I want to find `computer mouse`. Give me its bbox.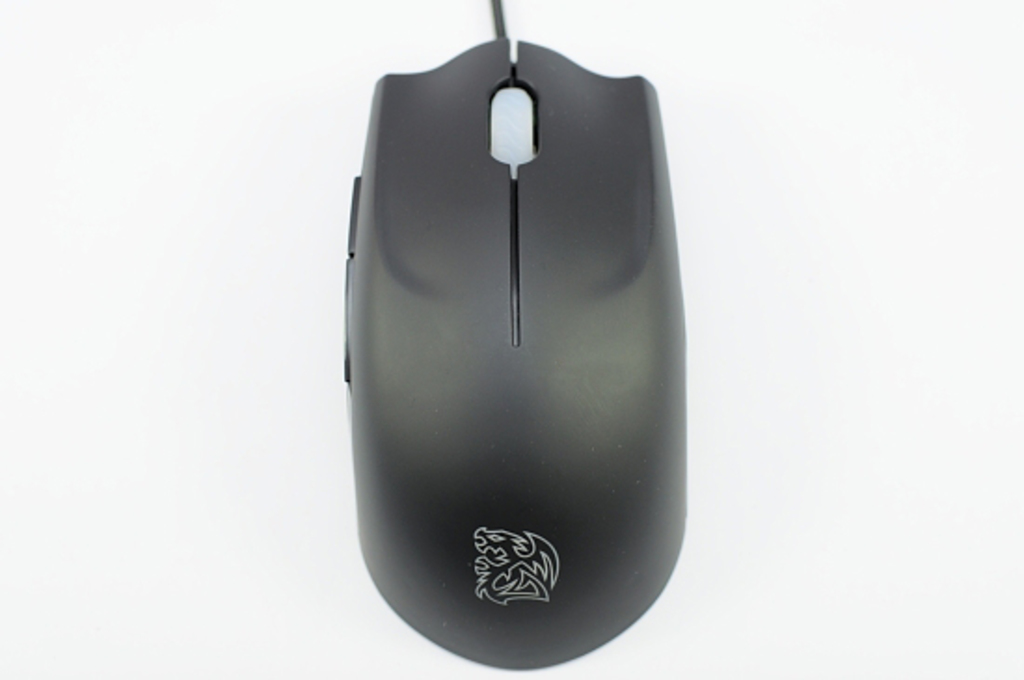
[x1=333, y1=26, x2=691, y2=669].
